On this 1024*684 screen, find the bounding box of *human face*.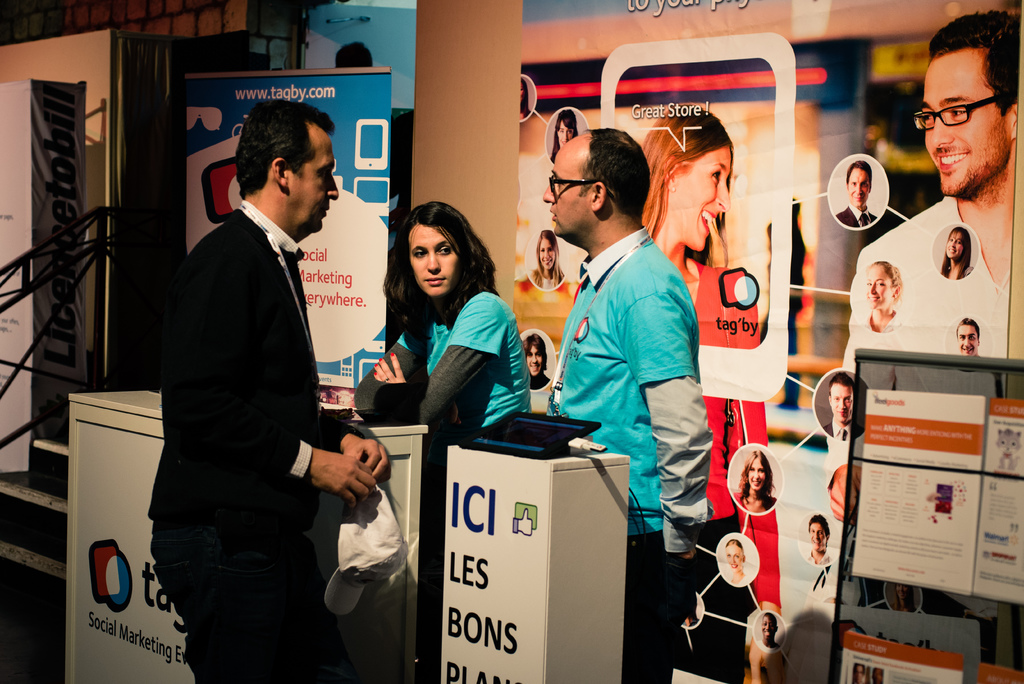
Bounding box: 527/344/543/377.
